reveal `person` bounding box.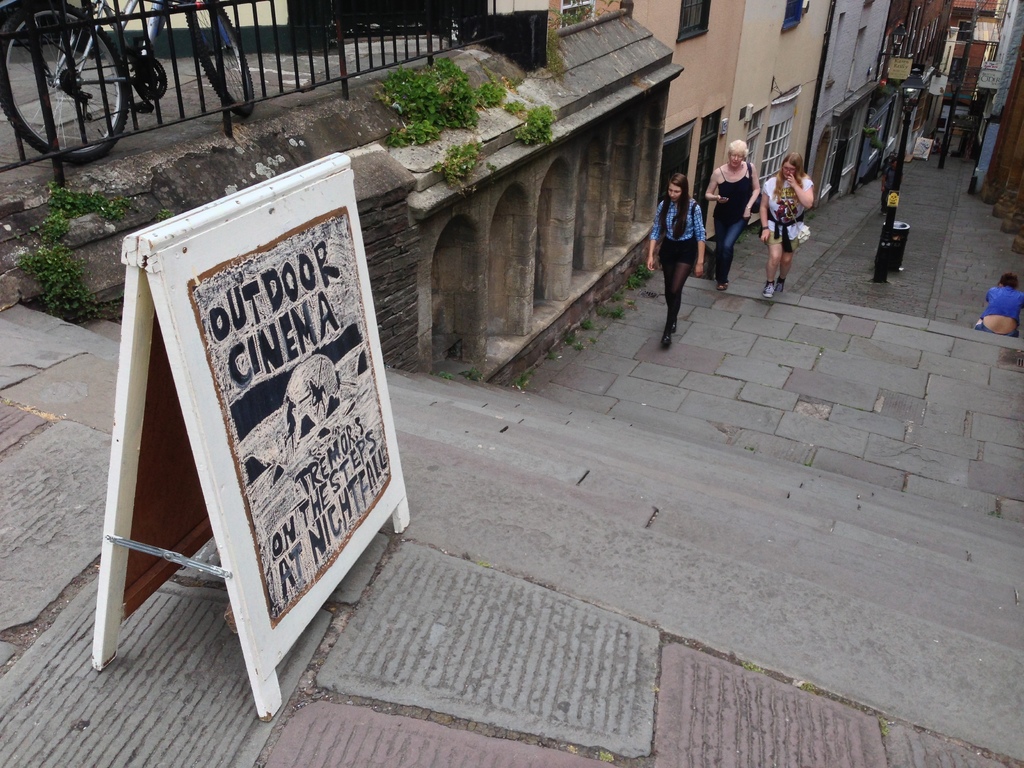
Revealed: locate(707, 142, 761, 292).
